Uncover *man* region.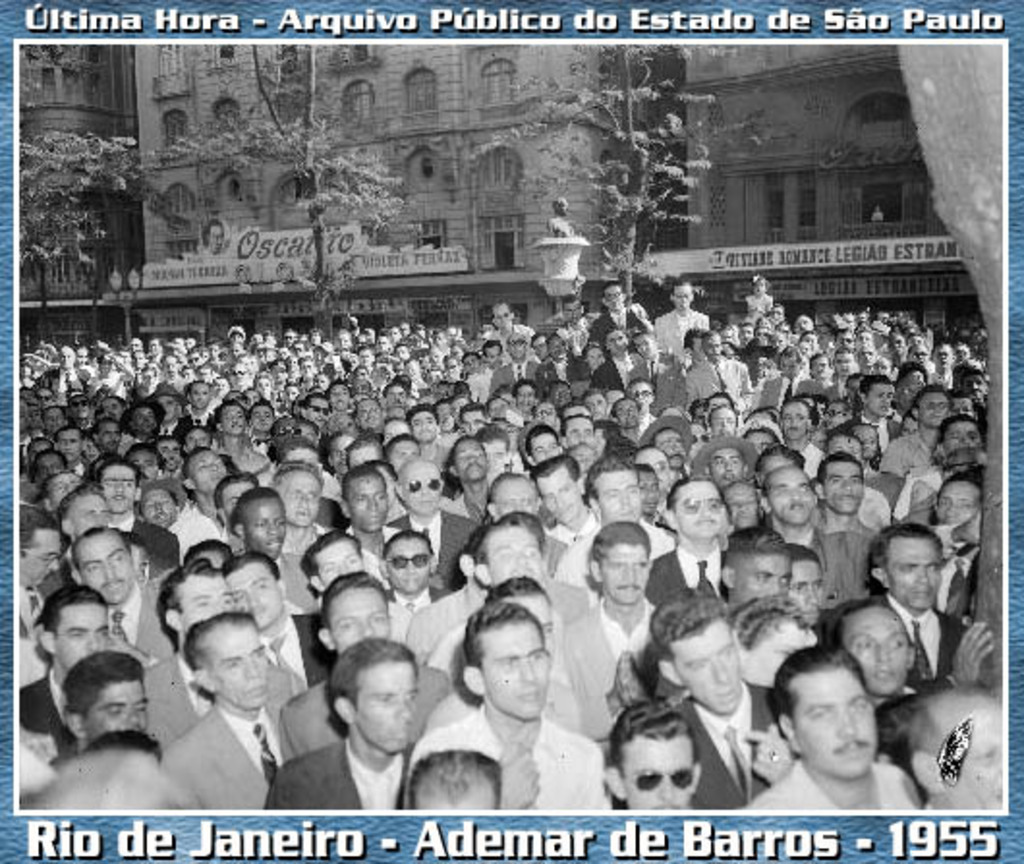
Uncovered: 60:655:162:746.
